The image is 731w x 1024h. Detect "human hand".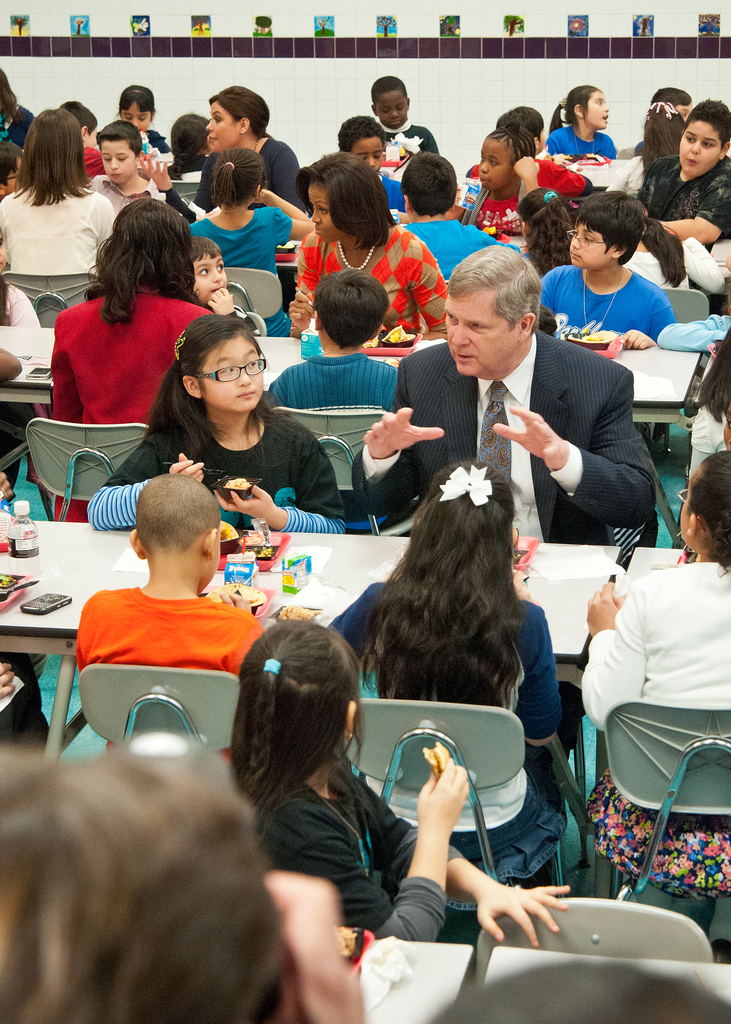
Detection: pyautogui.locateOnScreen(261, 868, 368, 1023).
